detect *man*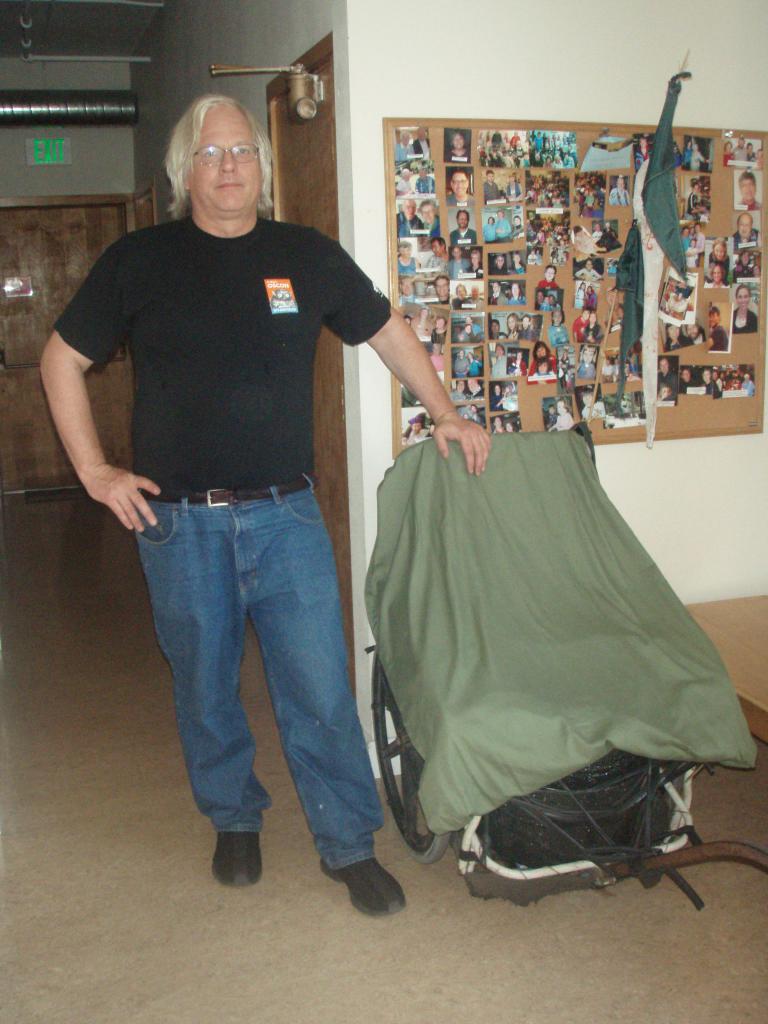
left=707, top=303, right=728, bottom=351
